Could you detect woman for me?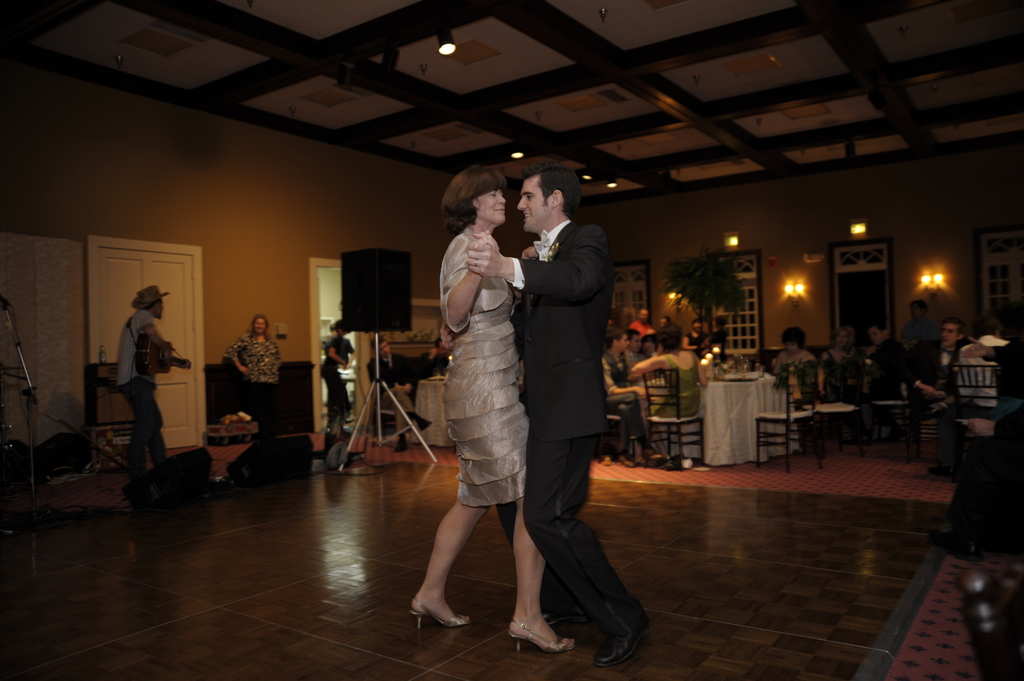
Detection result: [x1=323, y1=316, x2=356, y2=432].
